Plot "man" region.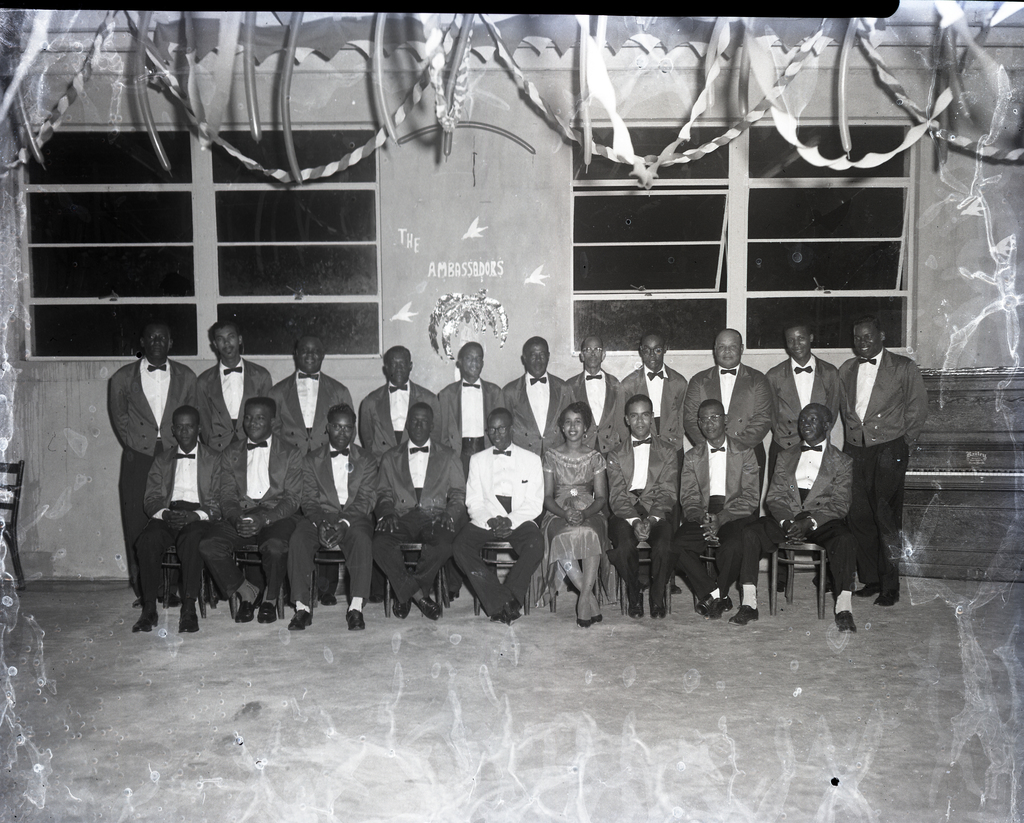
Plotted at locate(103, 318, 199, 637).
